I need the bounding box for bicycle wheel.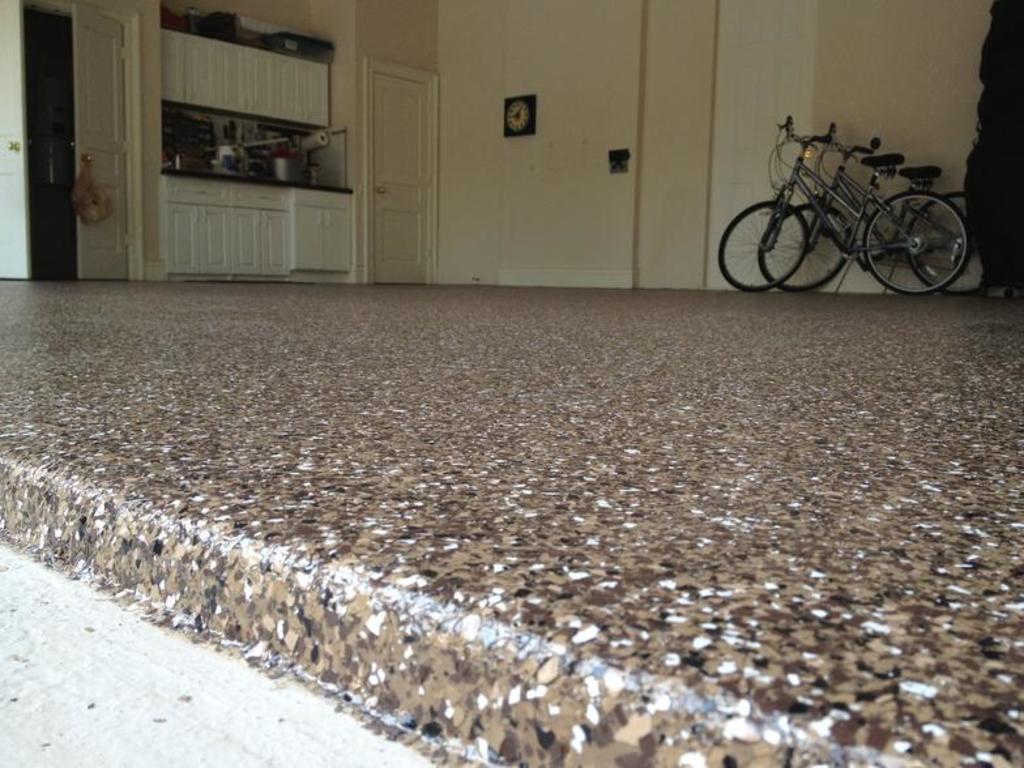
Here it is: (x1=761, y1=201, x2=850, y2=291).
